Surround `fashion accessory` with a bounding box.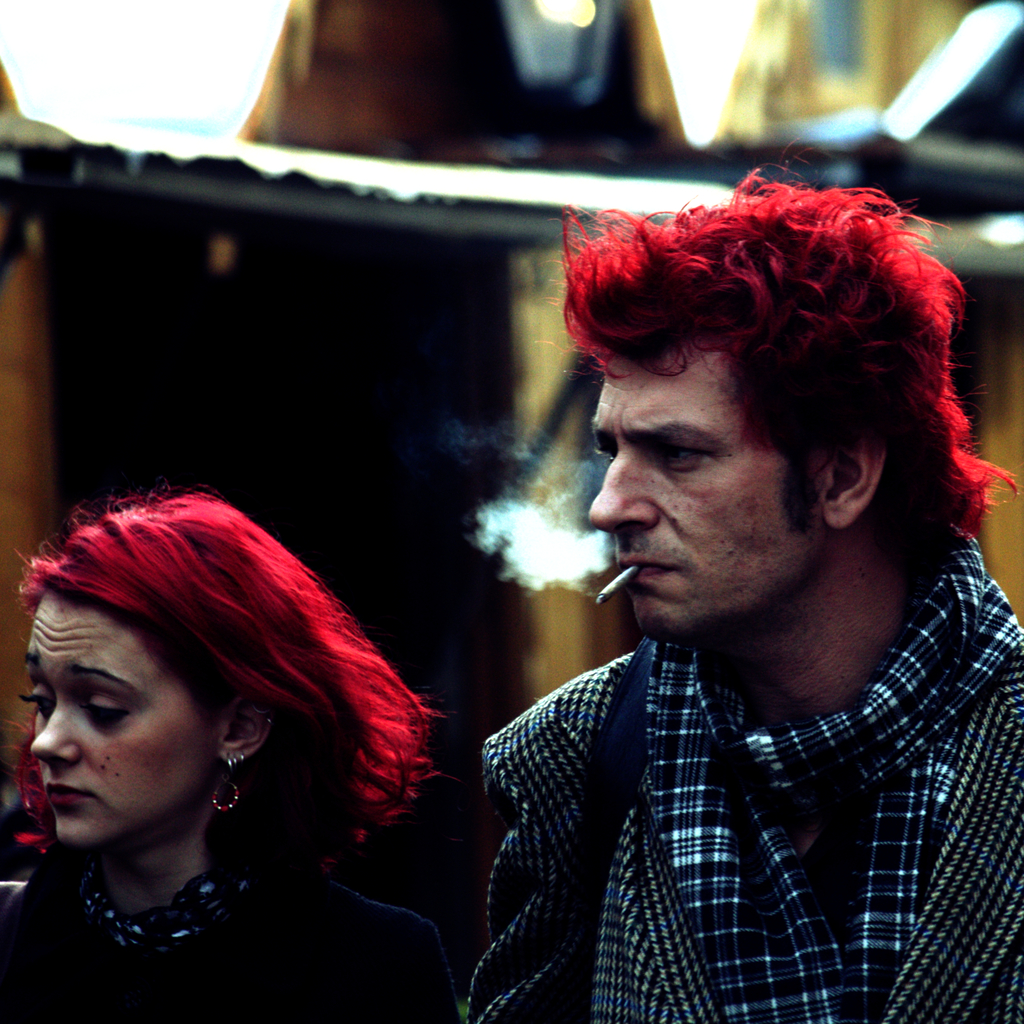
[203,751,246,813].
